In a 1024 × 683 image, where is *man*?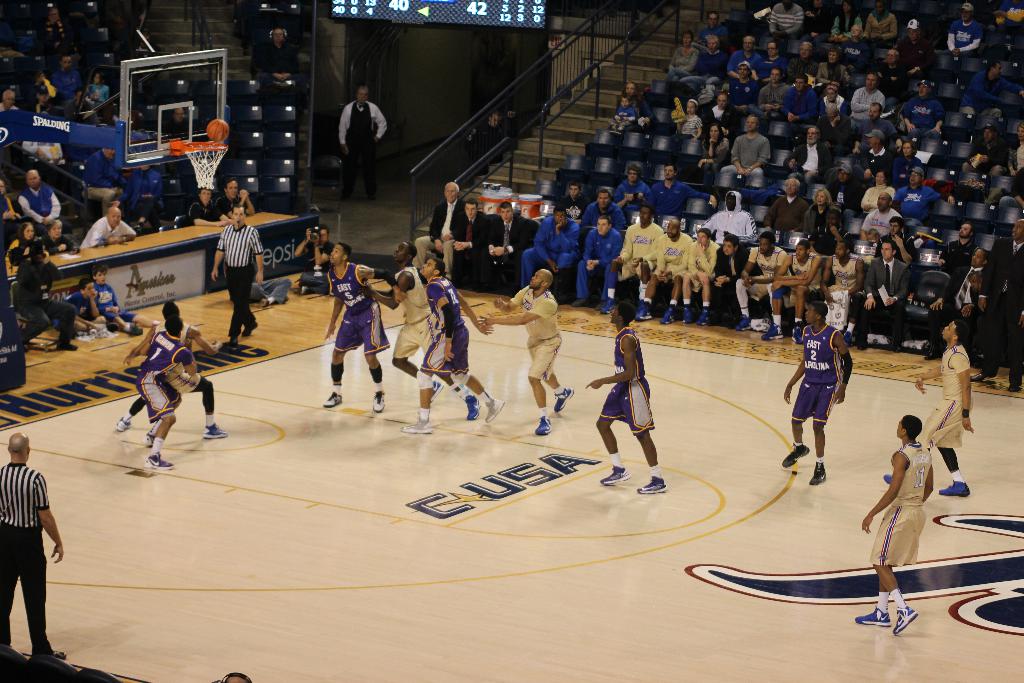
204 204 260 349.
